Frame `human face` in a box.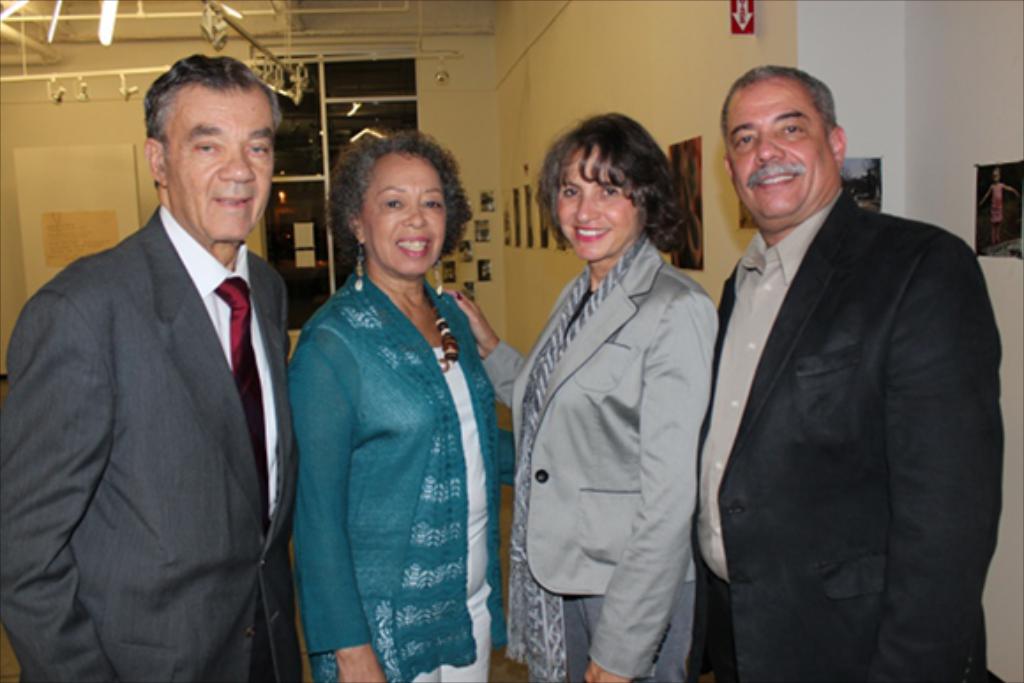
558:146:641:263.
